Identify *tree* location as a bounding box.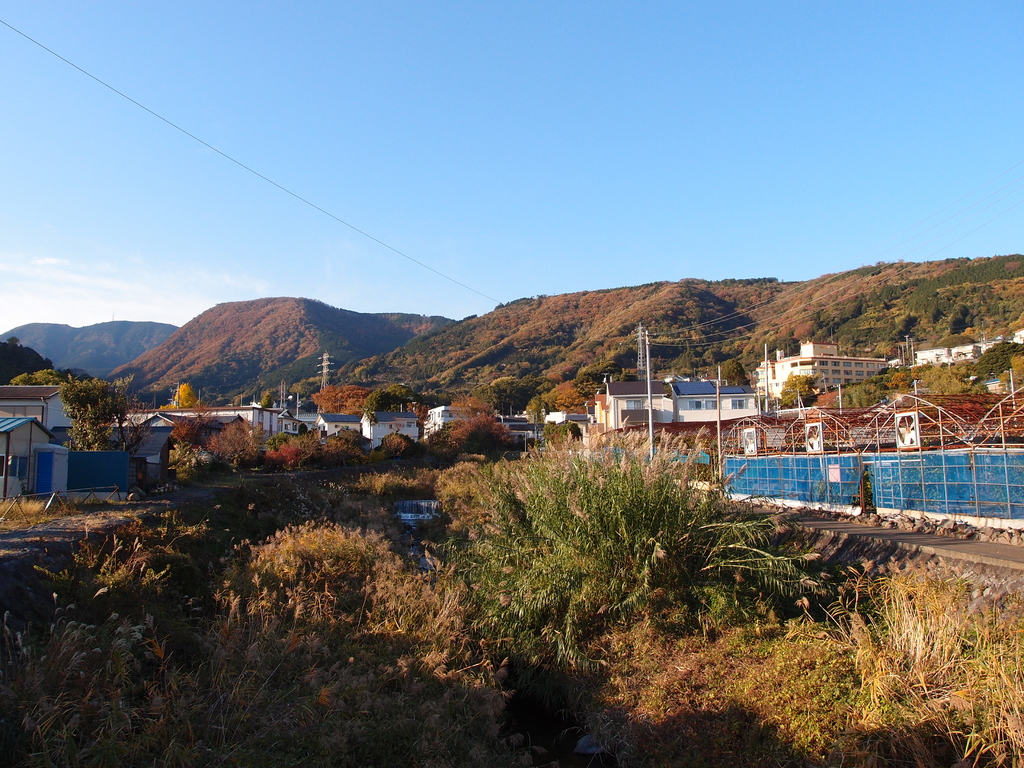
pyautogui.locateOnScreen(63, 373, 157, 459).
